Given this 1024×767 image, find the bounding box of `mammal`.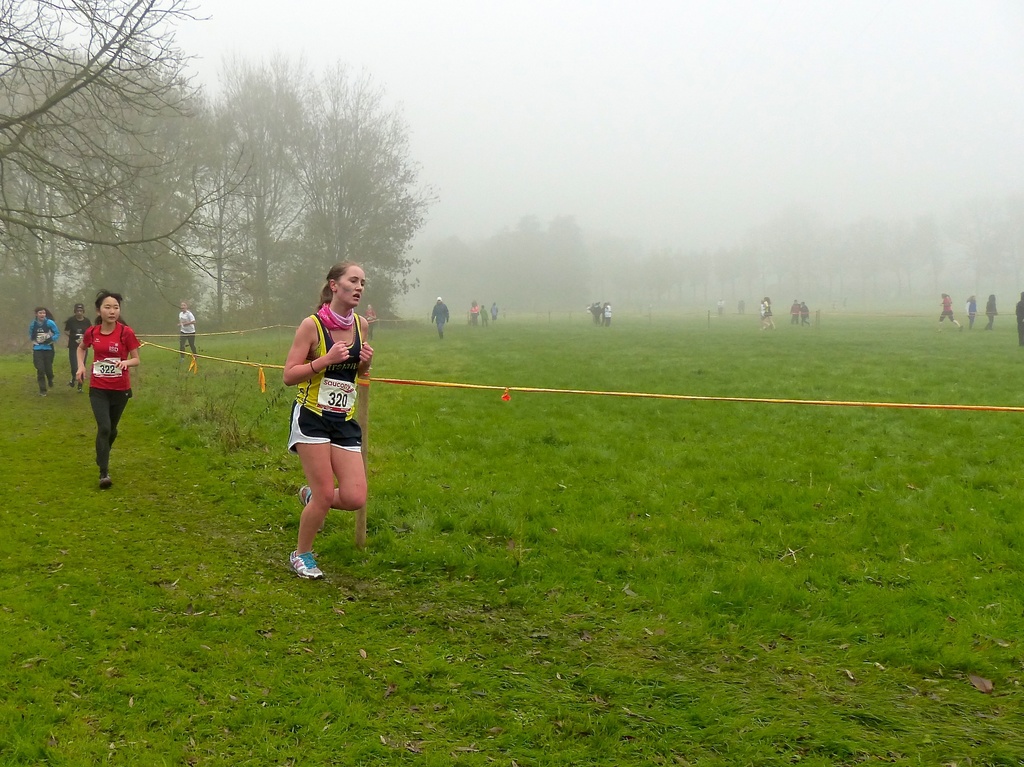
(left=756, top=301, right=762, bottom=313).
